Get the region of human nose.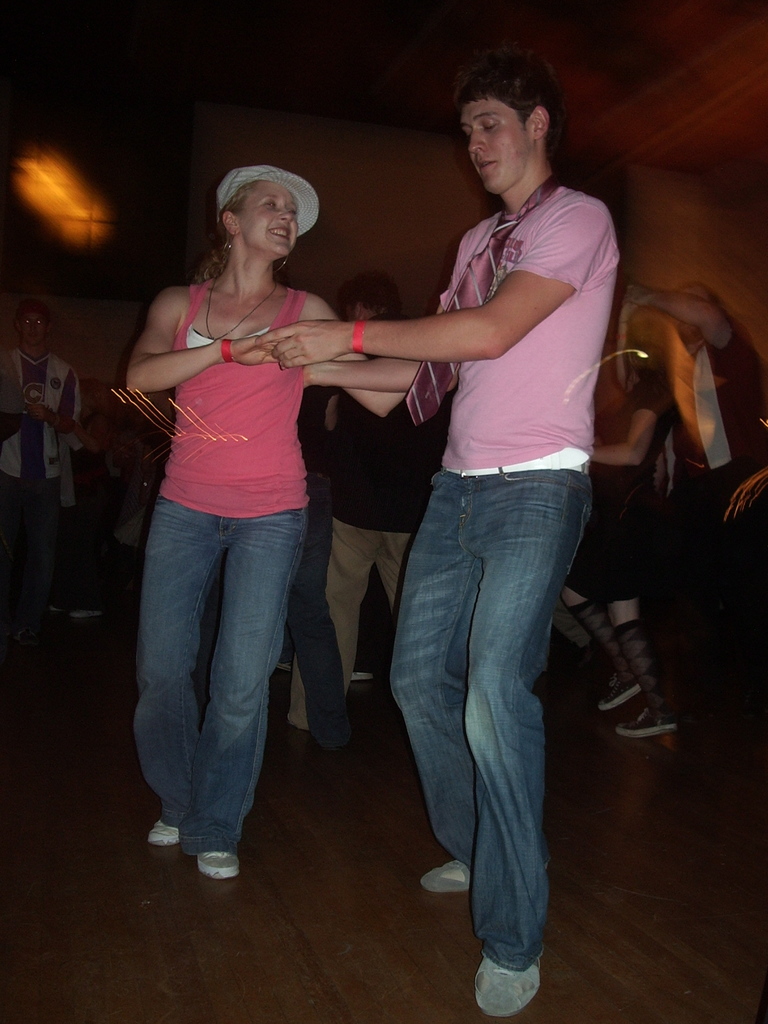
466:124:486:157.
